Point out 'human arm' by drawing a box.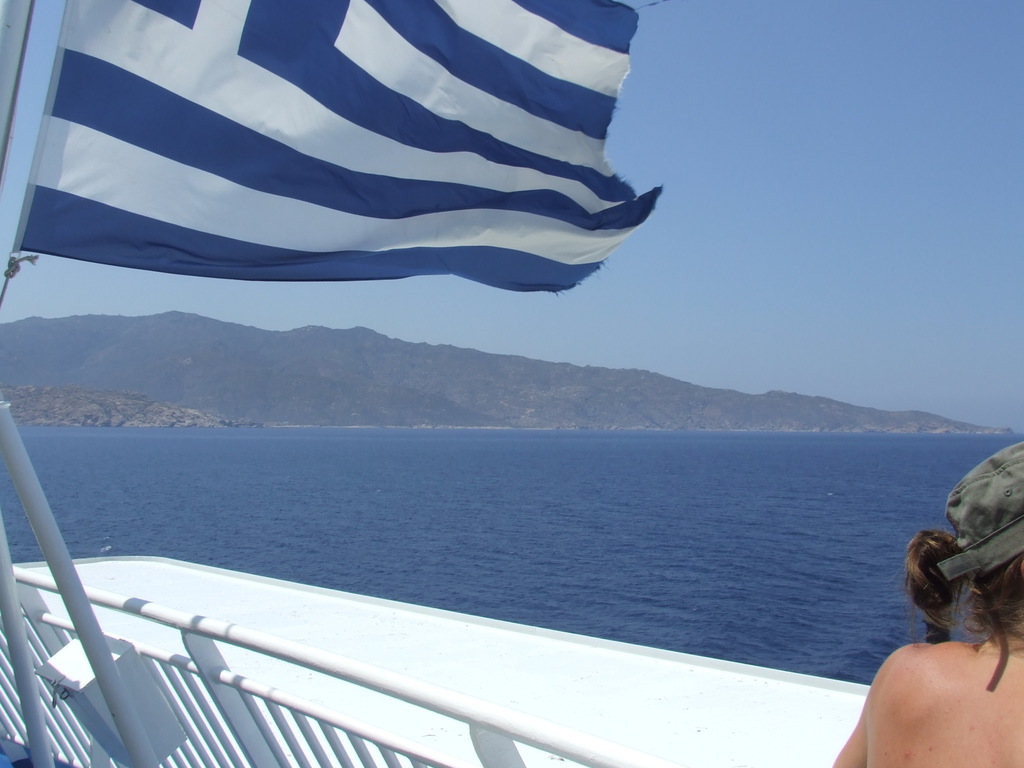
<region>828, 721, 863, 765</region>.
